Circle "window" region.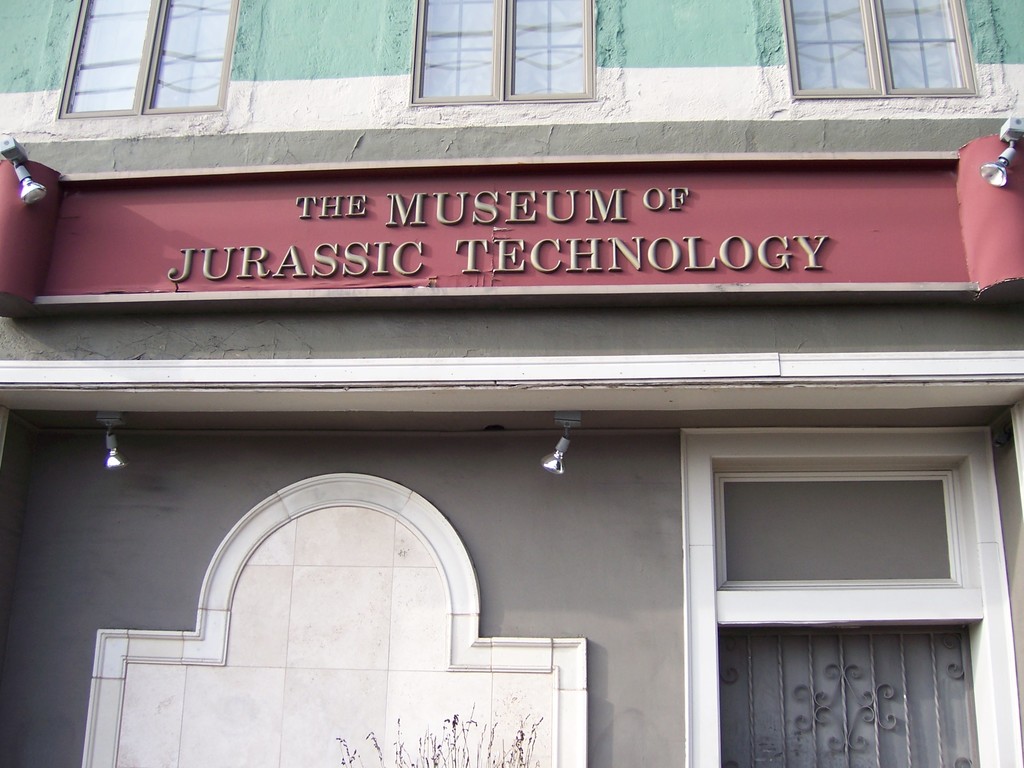
Region: 686 423 1022 767.
